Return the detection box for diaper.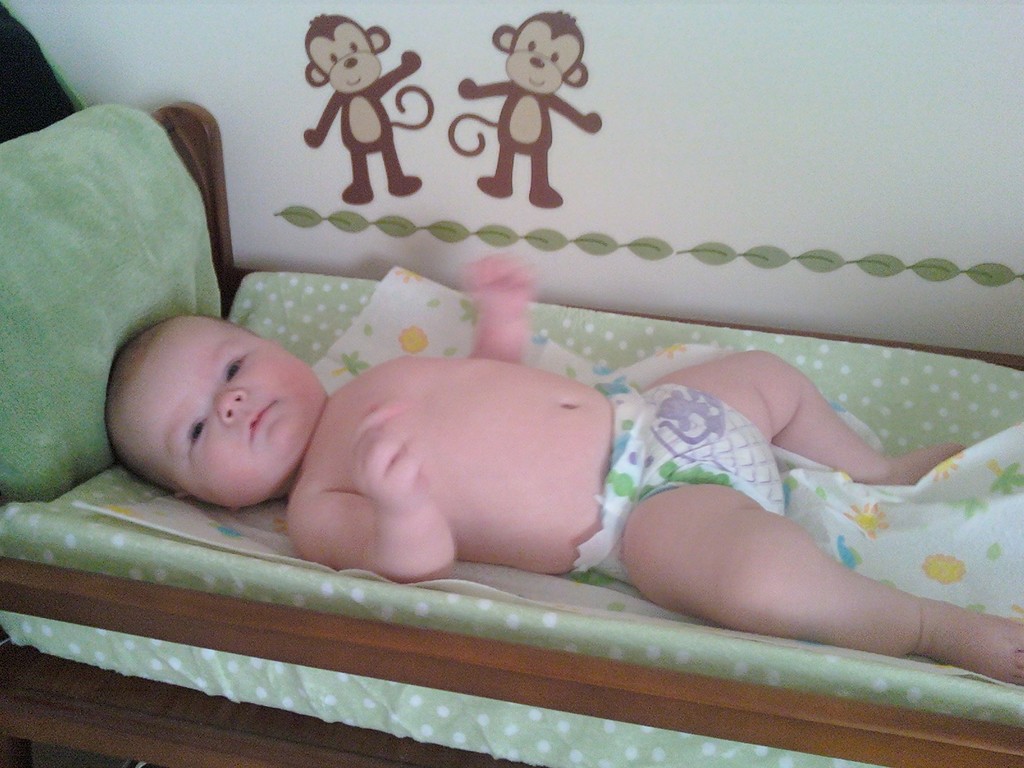
<region>571, 377, 783, 584</region>.
